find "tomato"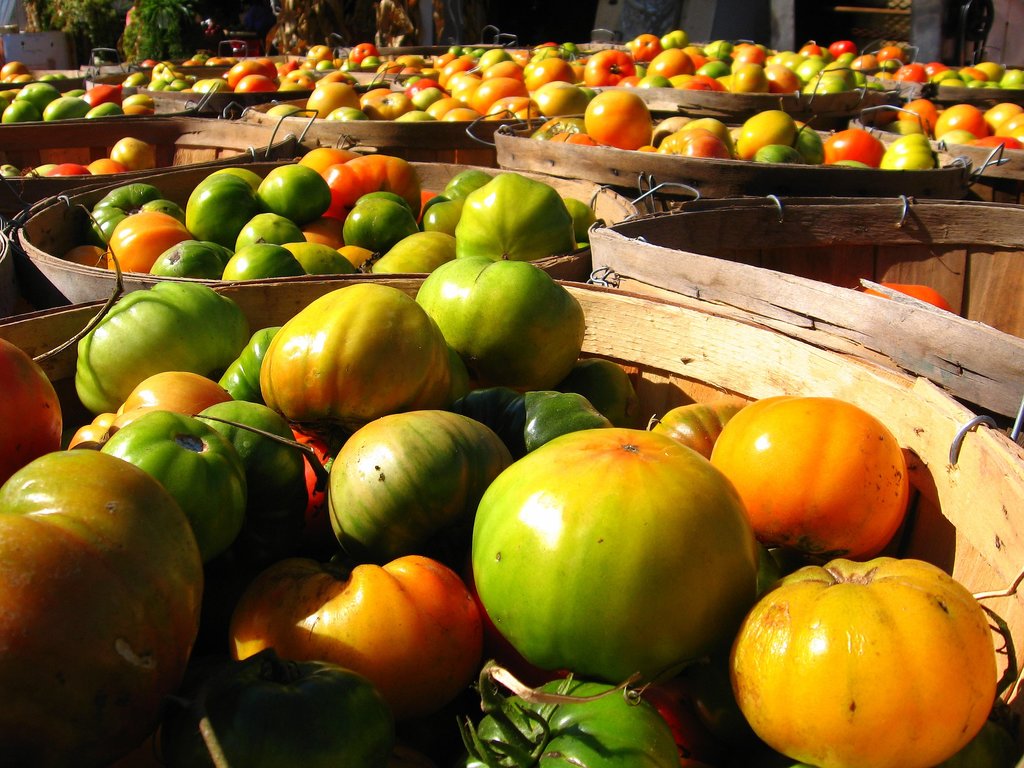
[731, 556, 997, 767]
